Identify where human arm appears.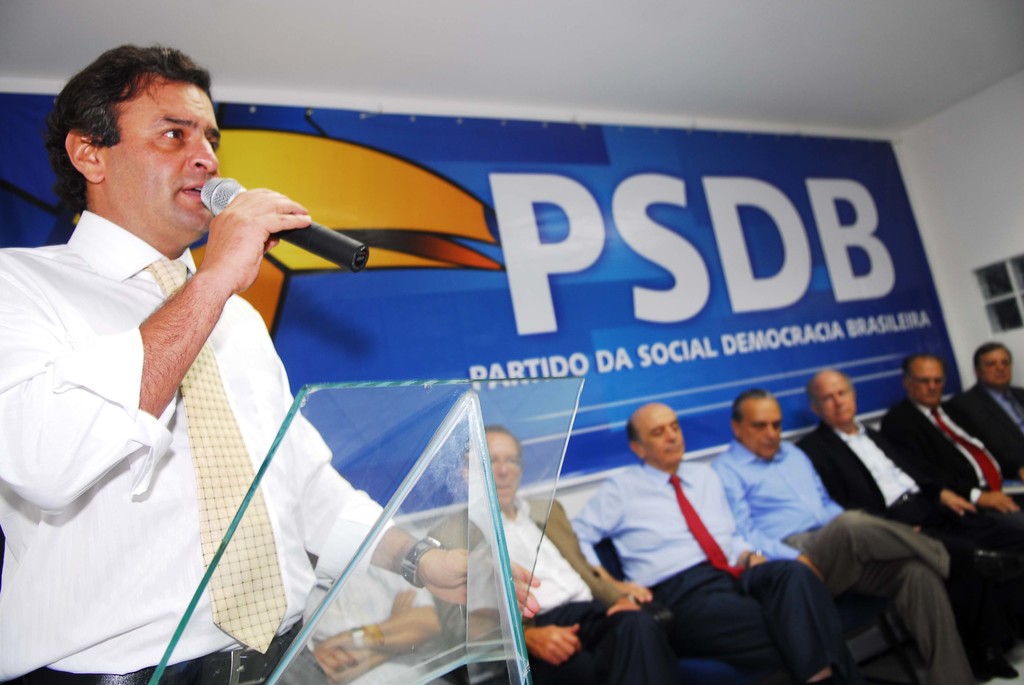
Appears at 702/461/761/570.
